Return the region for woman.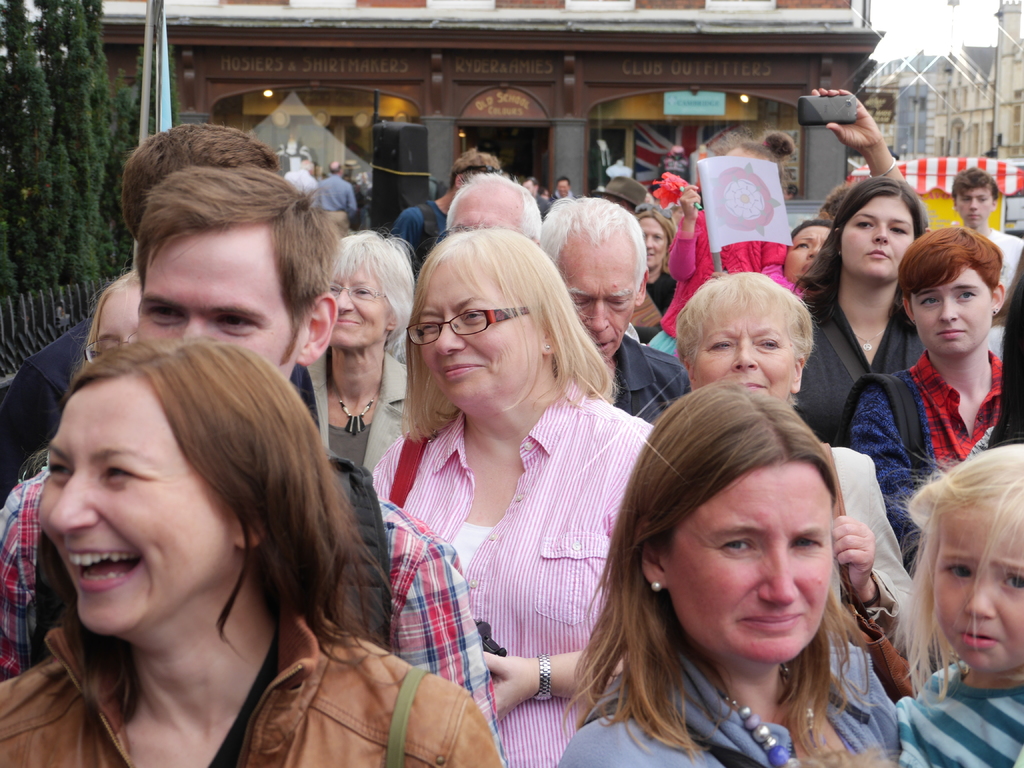
[300,221,429,488].
